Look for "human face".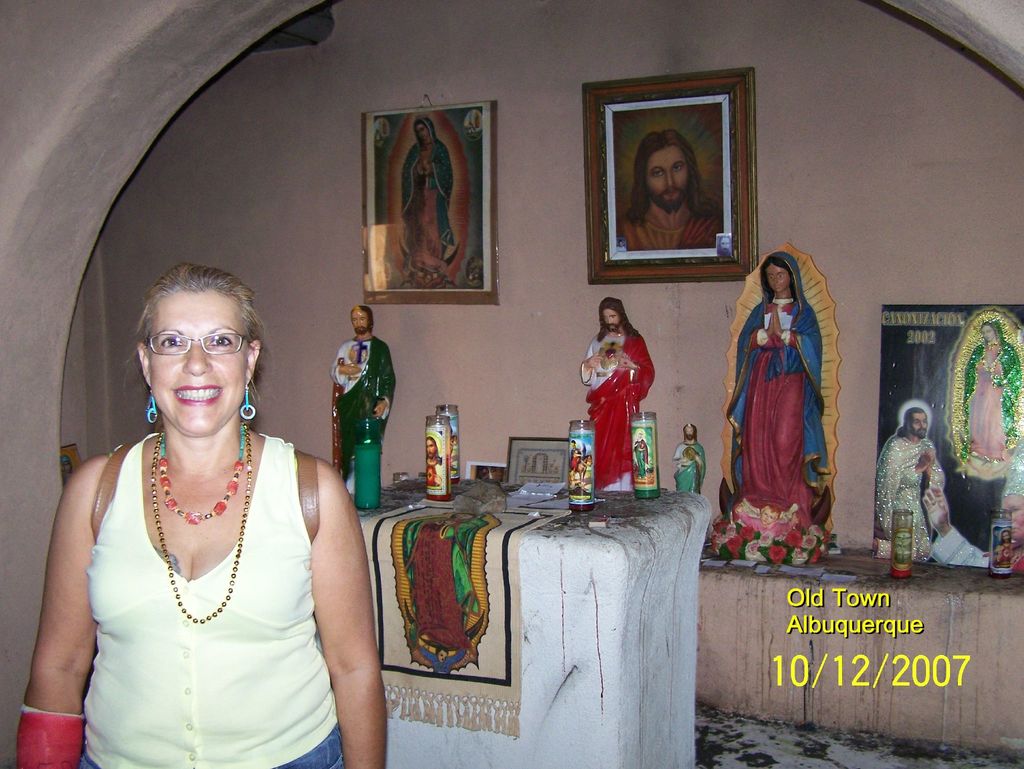
Found: (147,291,243,435).
